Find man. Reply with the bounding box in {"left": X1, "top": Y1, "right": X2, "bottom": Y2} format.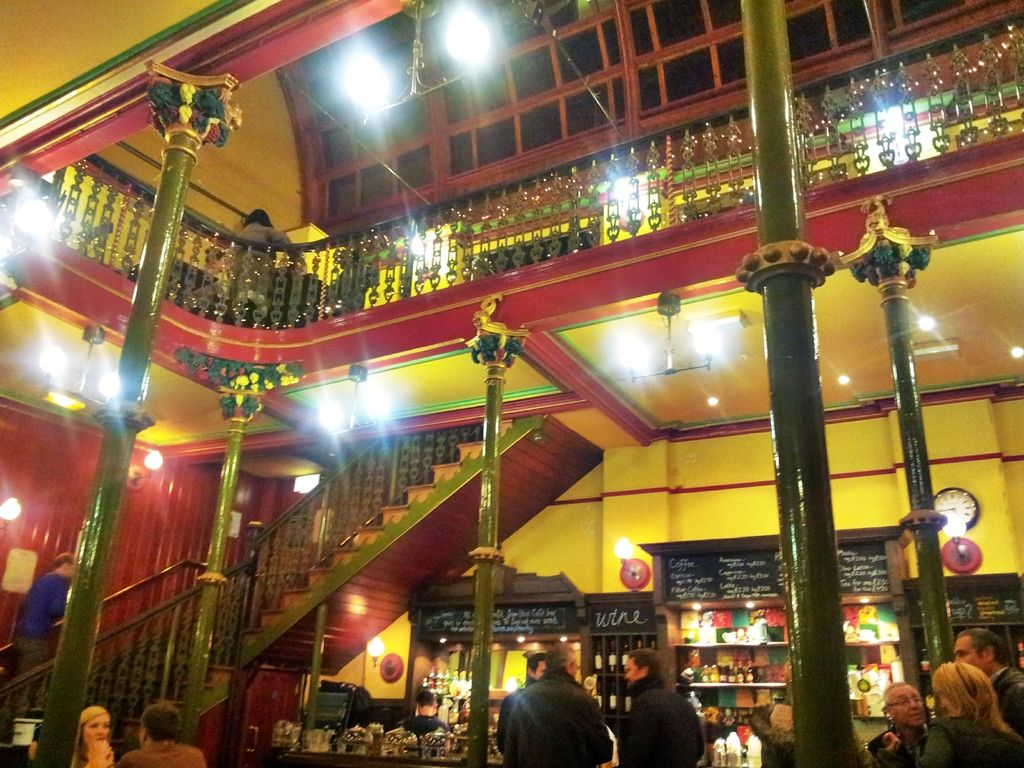
{"left": 6, "top": 554, "right": 79, "bottom": 708}.
